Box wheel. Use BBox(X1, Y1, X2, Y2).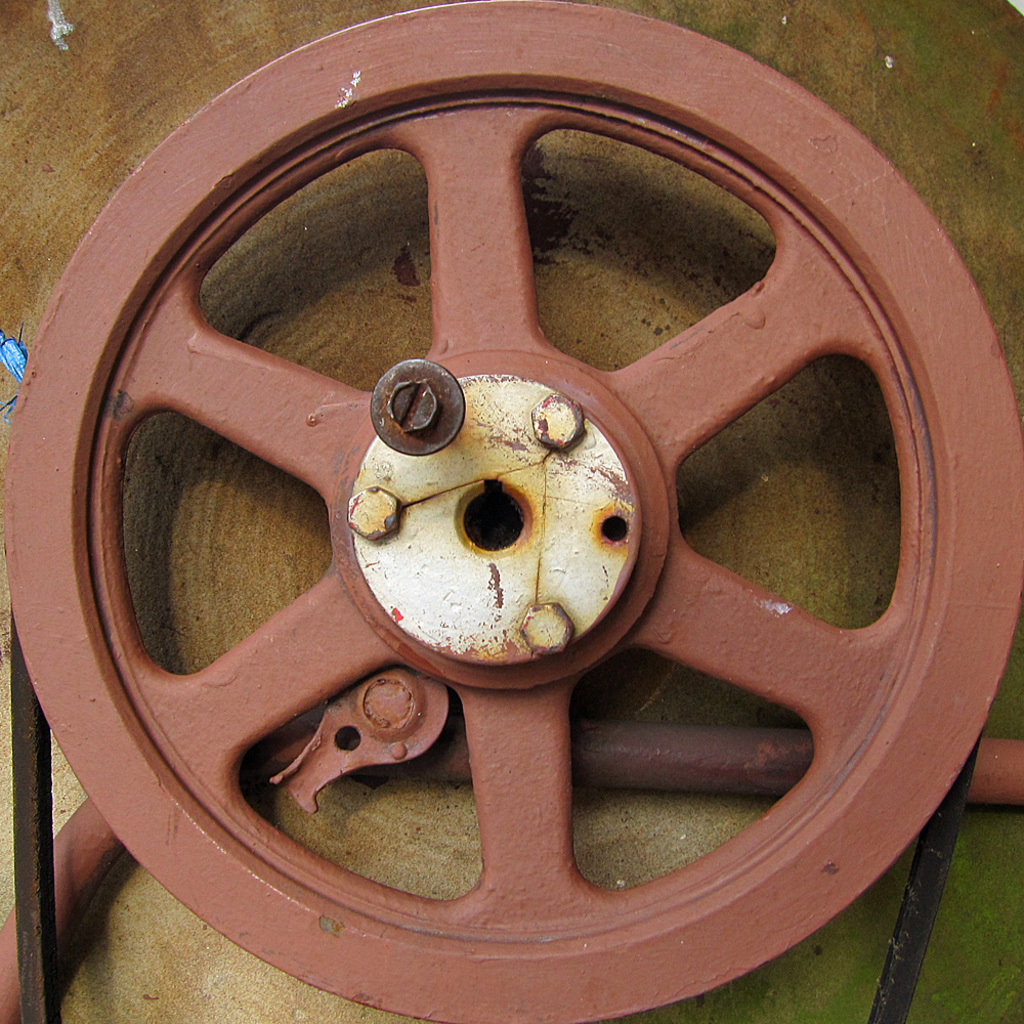
BBox(0, 0, 1023, 1023).
